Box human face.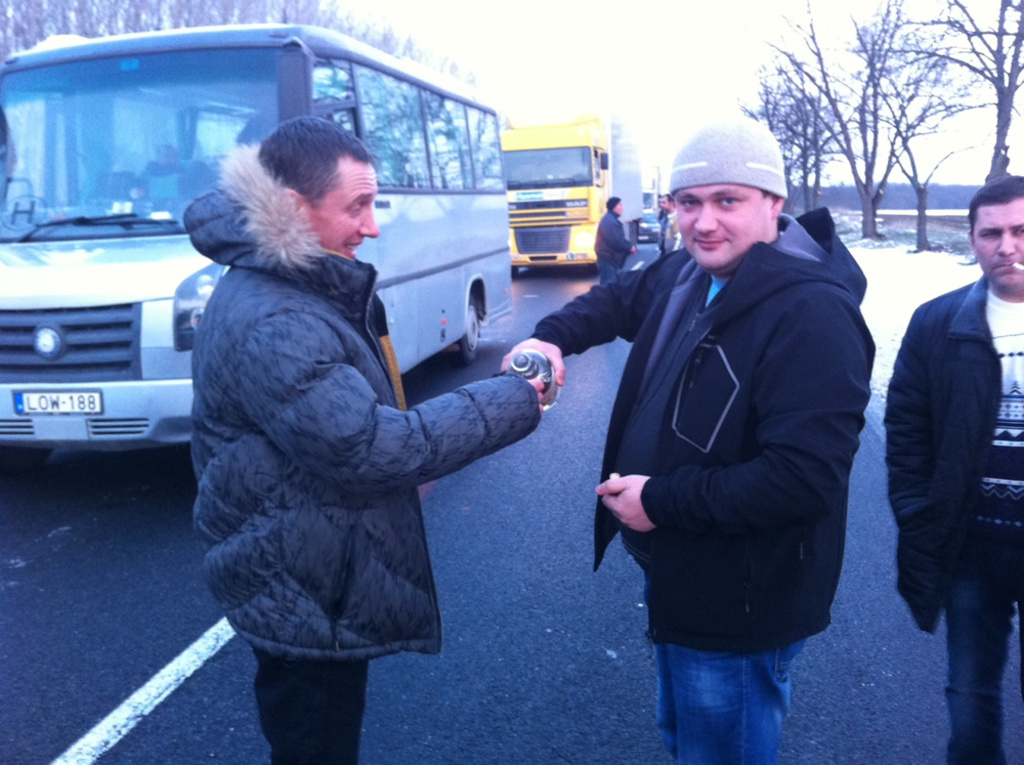
pyautogui.locateOnScreen(676, 188, 766, 274).
